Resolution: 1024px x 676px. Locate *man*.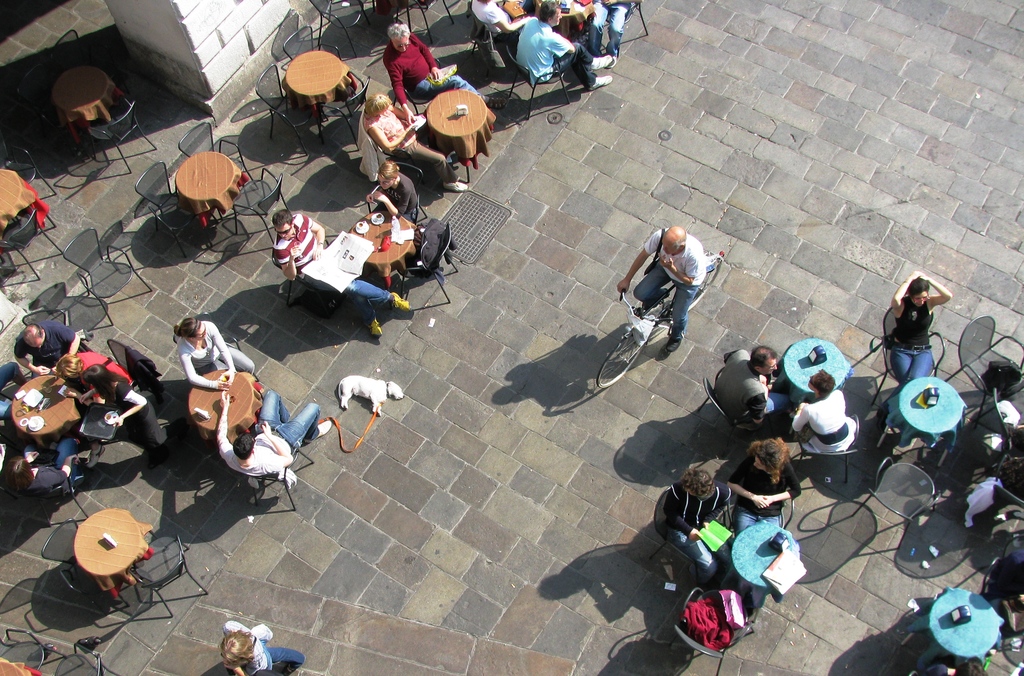
crop(711, 340, 781, 435).
